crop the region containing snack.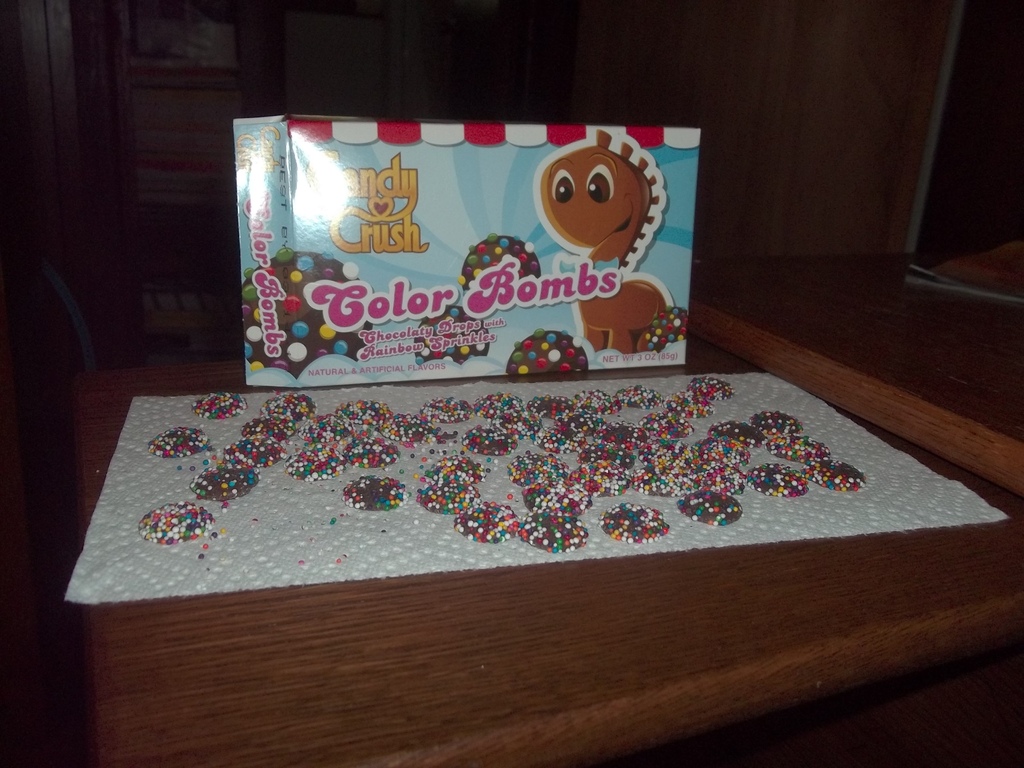
Crop region: (685,490,747,525).
